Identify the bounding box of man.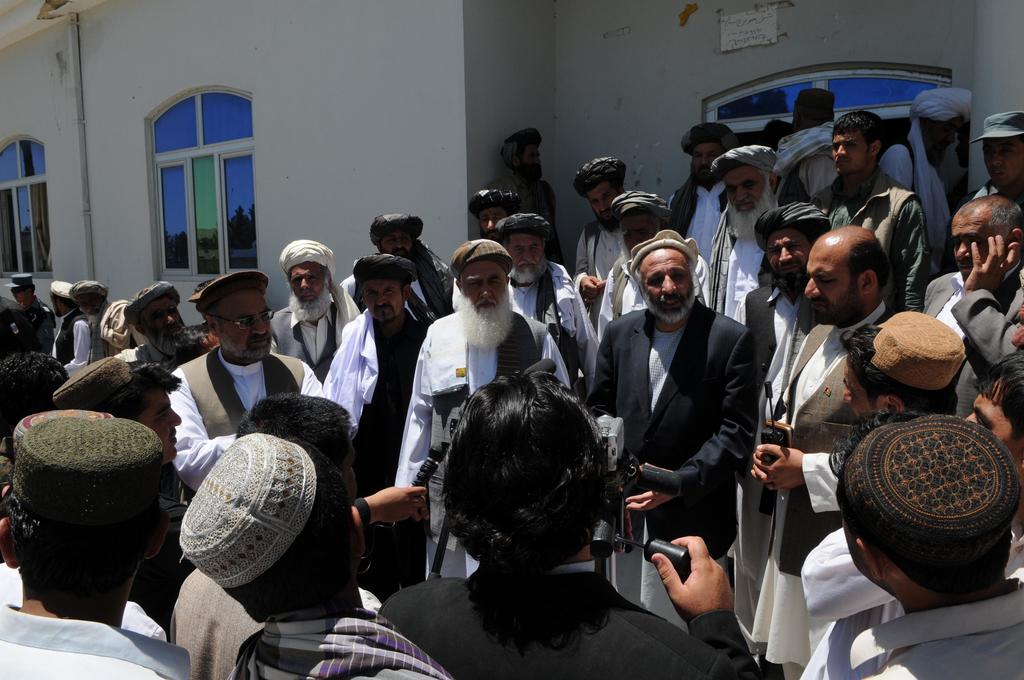
left=833, top=407, right=1023, bottom=679.
